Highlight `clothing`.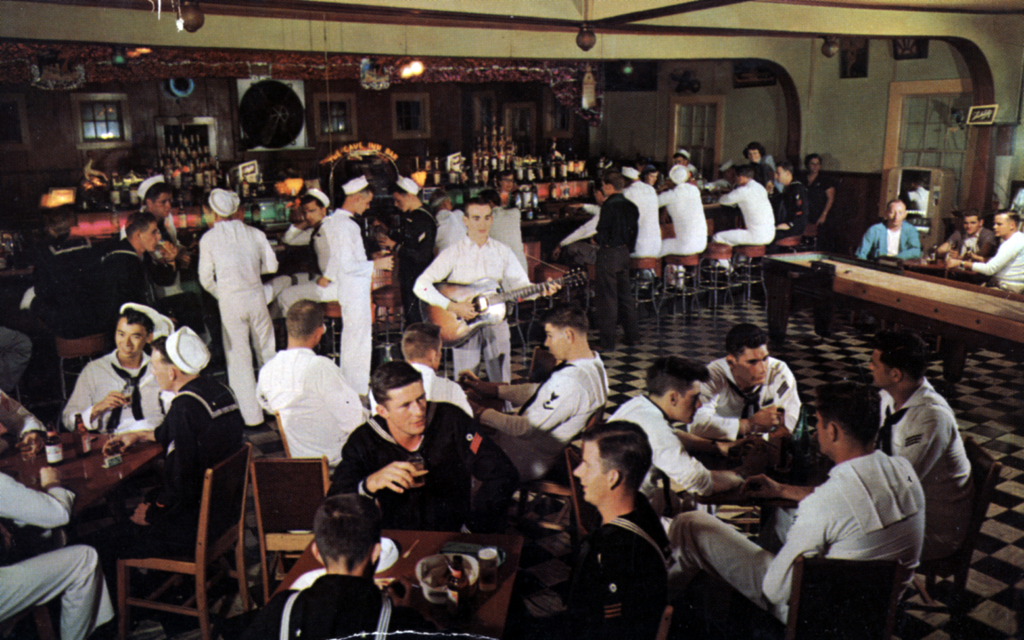
Highlighted region: 62 353 167 448.
